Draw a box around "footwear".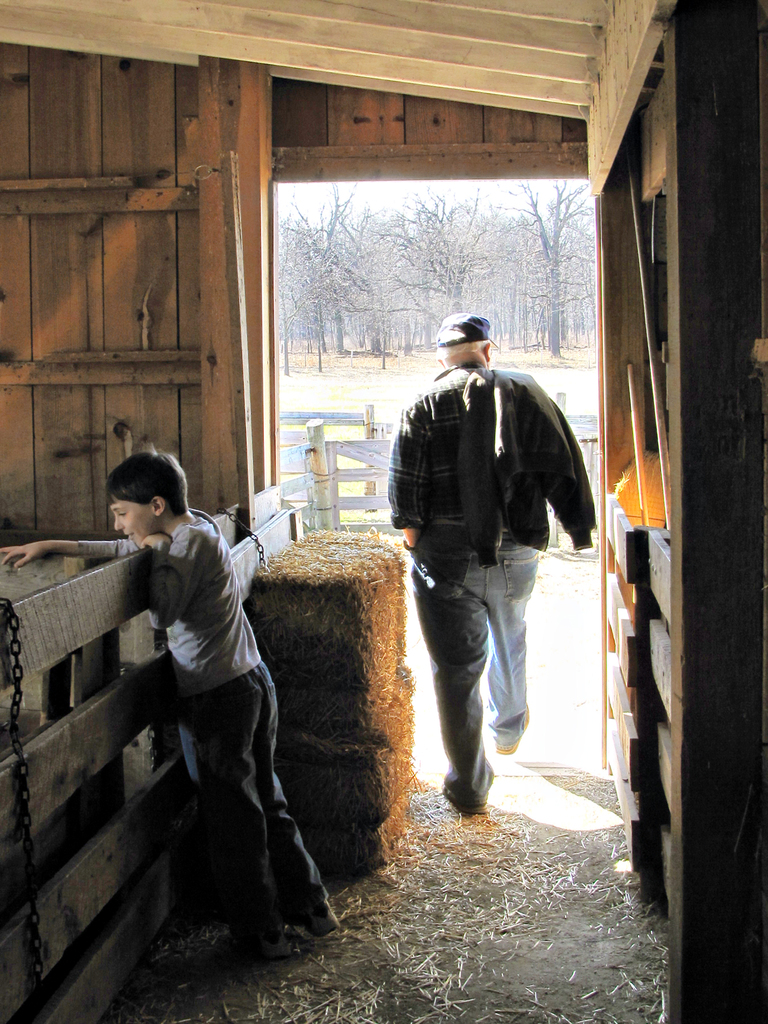
<bbox>492, 703, 530, 760</bbox>.
